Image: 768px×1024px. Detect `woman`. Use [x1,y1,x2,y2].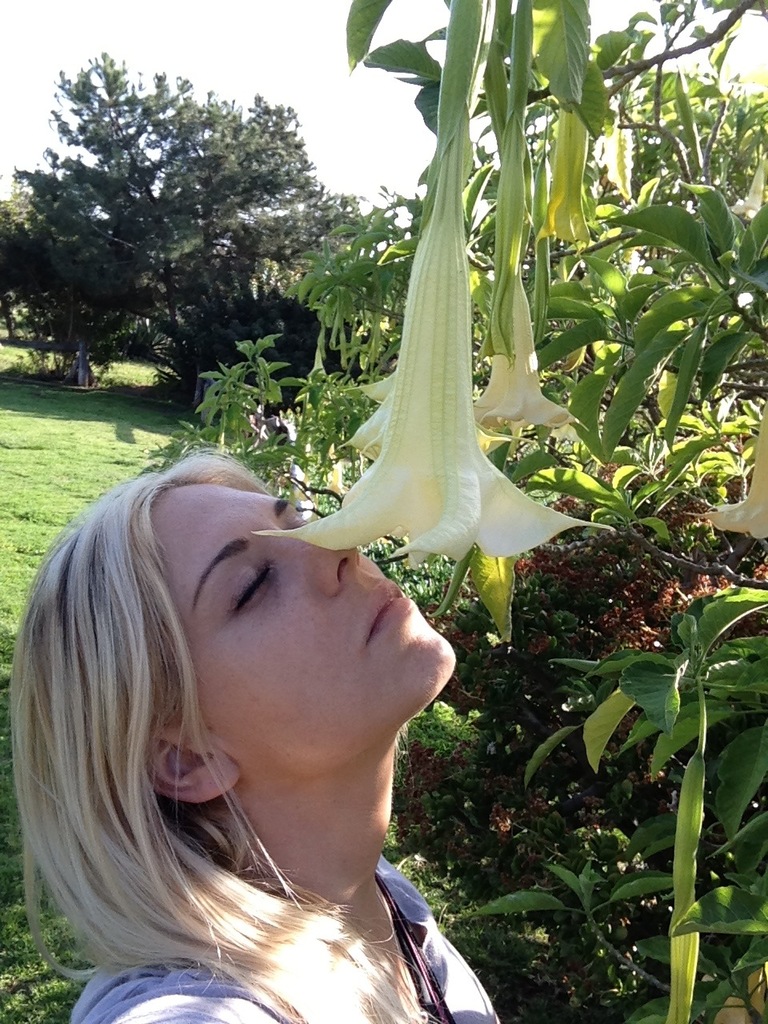
[12,359,519,1019].
